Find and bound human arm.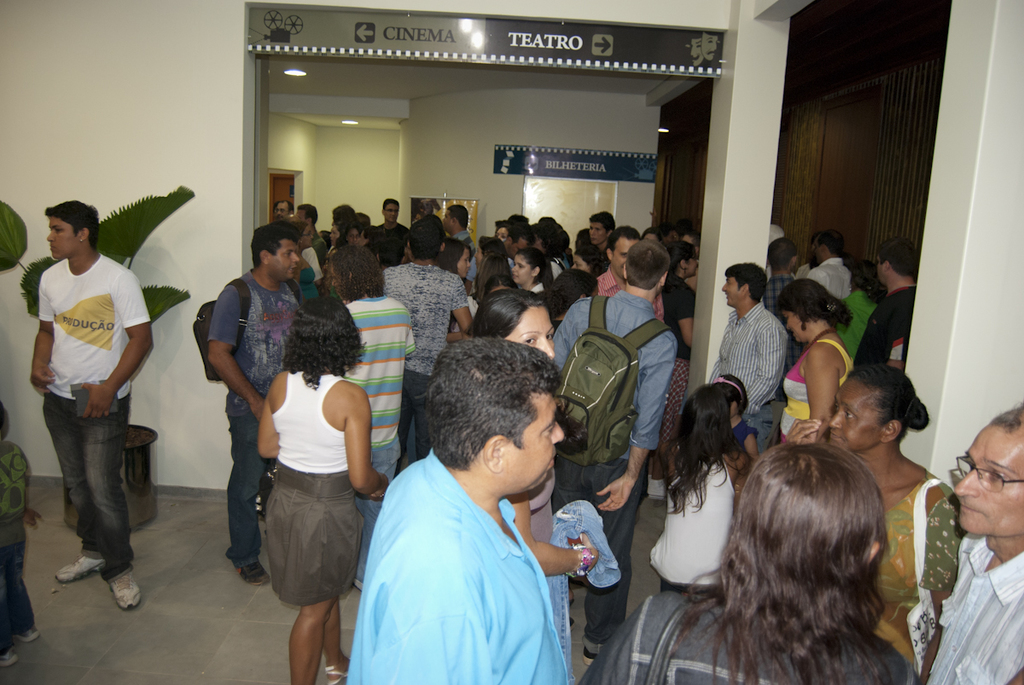
Bound: box=[805, 338, 840, 441].
